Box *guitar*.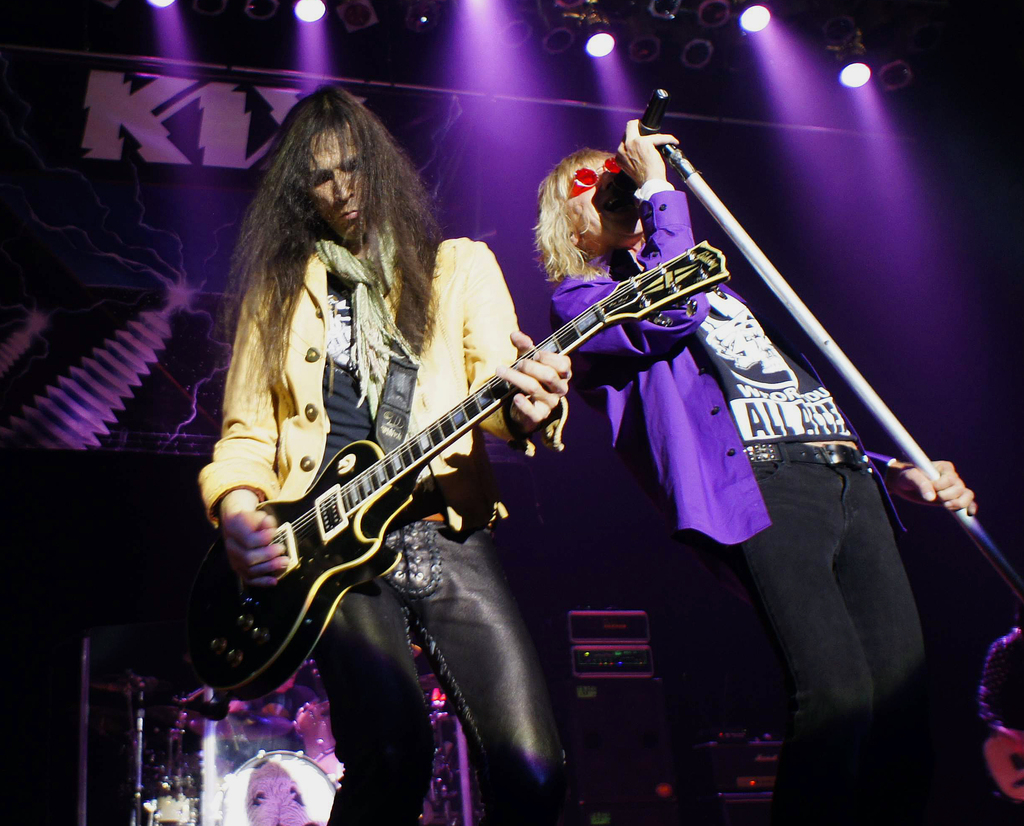
Rect(140, 238, 733, 720).
